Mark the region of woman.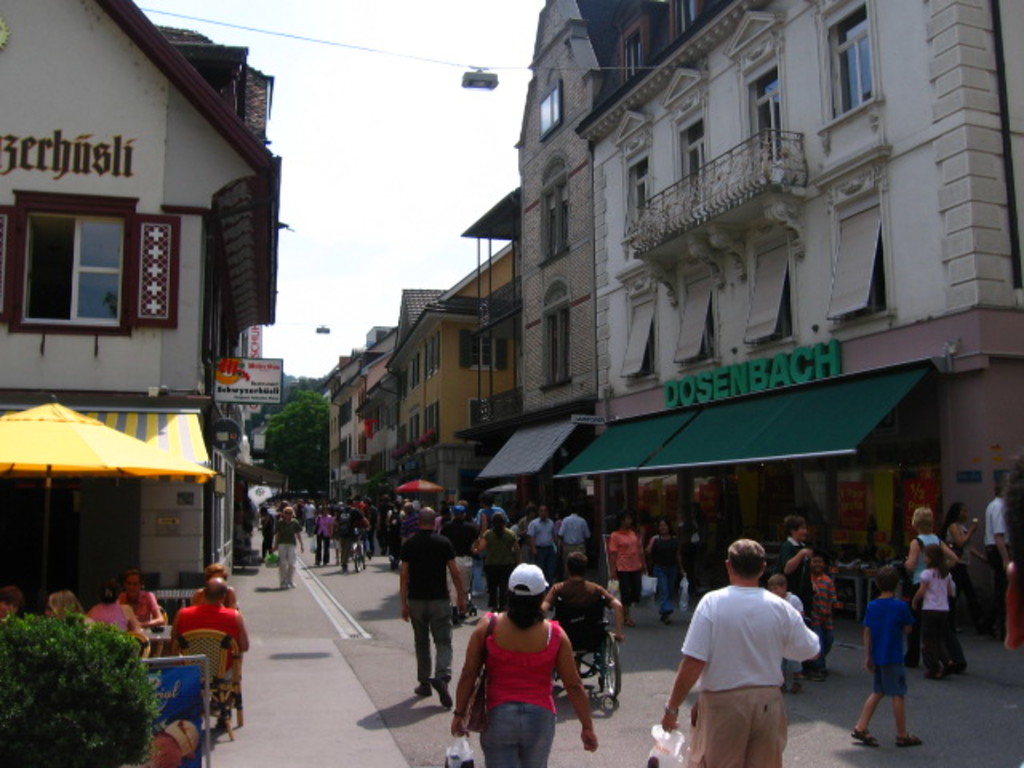
Region: left=91, top=584, right=138, bottom=630.
